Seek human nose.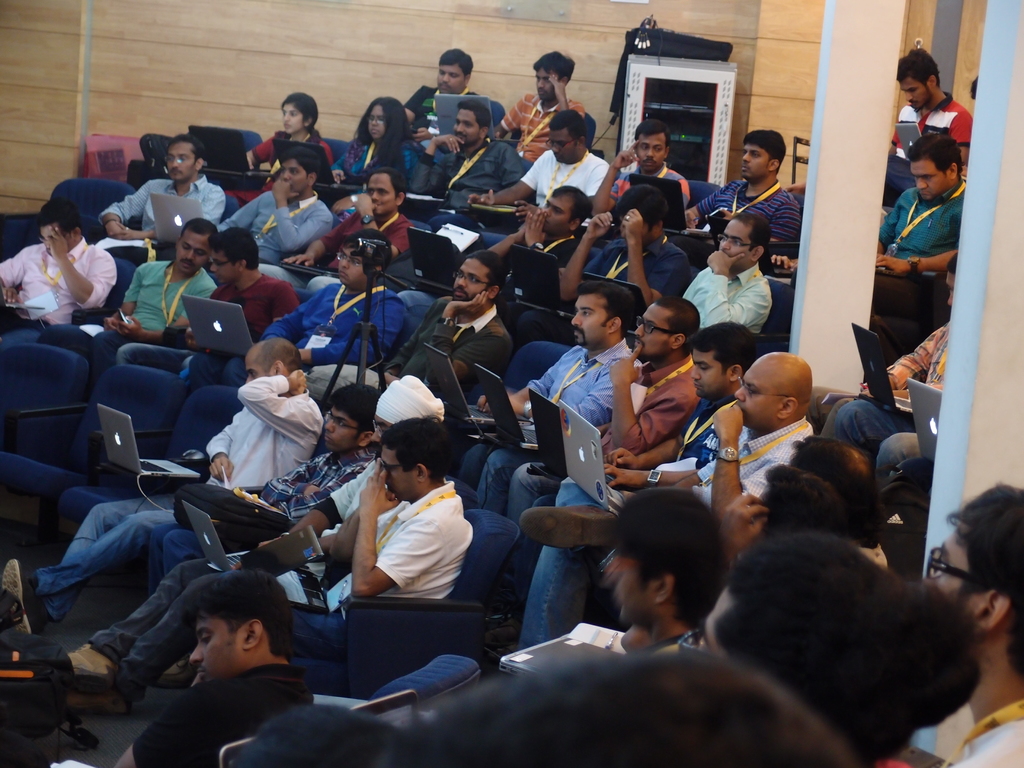
[x1=453, y1=122, x2=463, y2=132].
